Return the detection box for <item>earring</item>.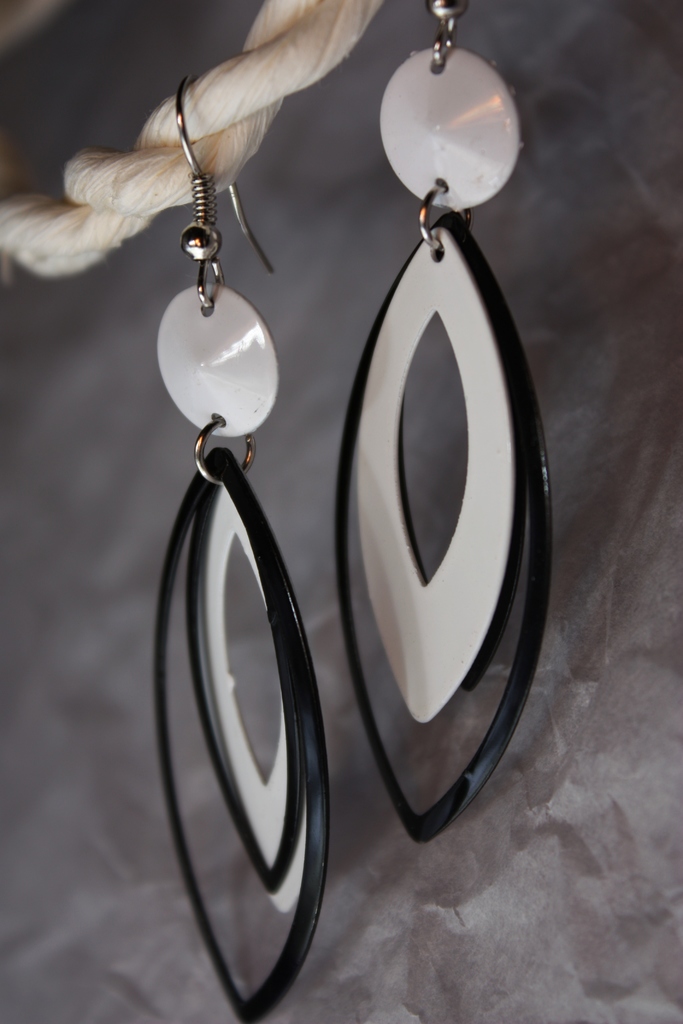
[left=152, top=72, right=325, bottom=1023].
